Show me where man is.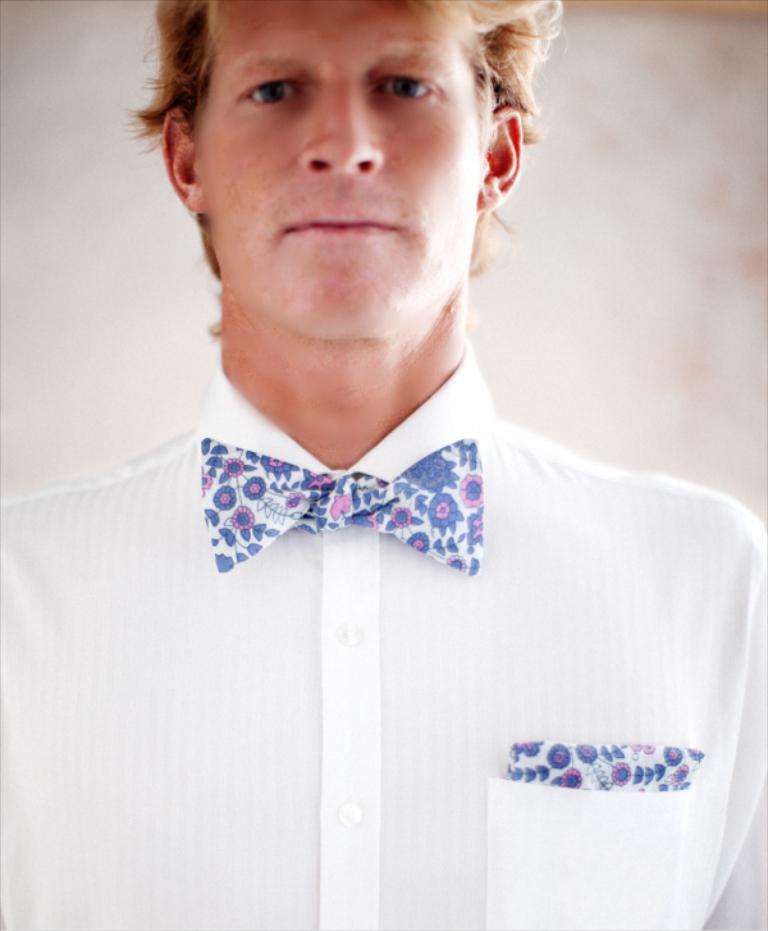
man is at (37, 0, 767, 925).
